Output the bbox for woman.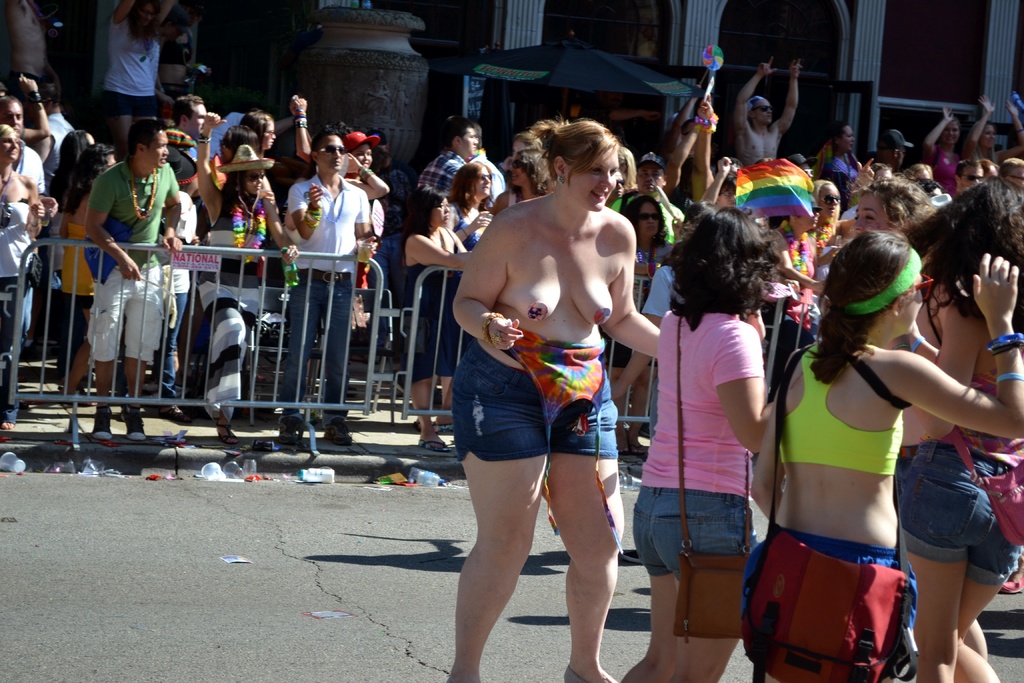
[left=829, top=181, right=940, bottom=261].
